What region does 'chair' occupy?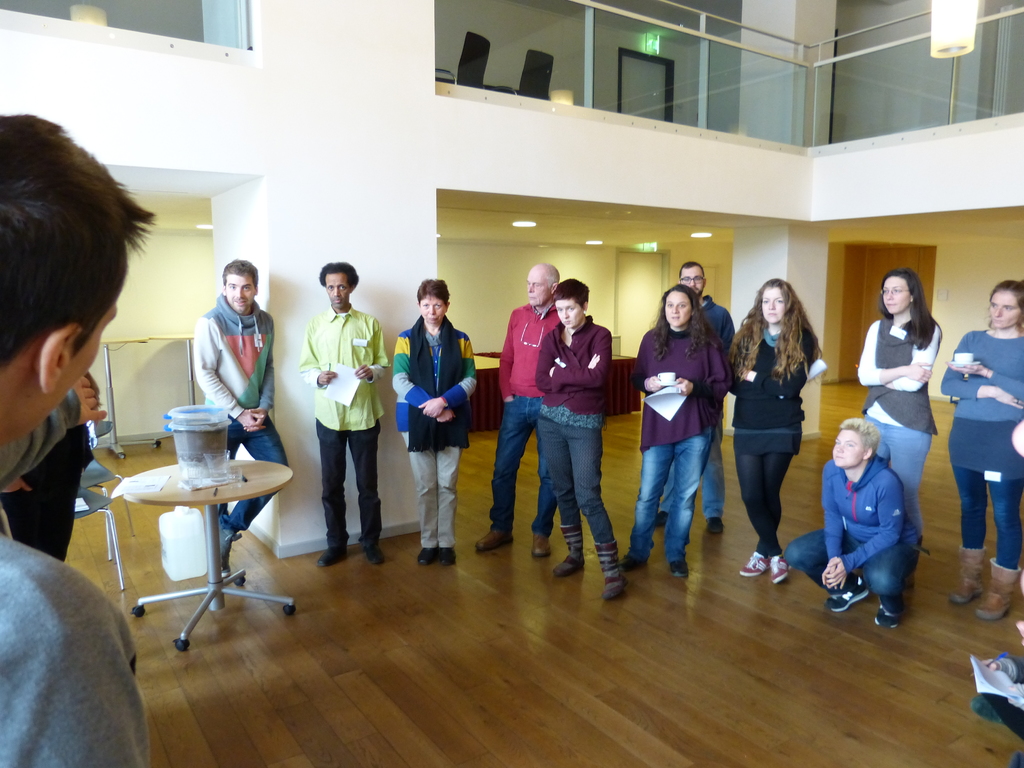
(left=79, top=460, right=123, bottom=496).
